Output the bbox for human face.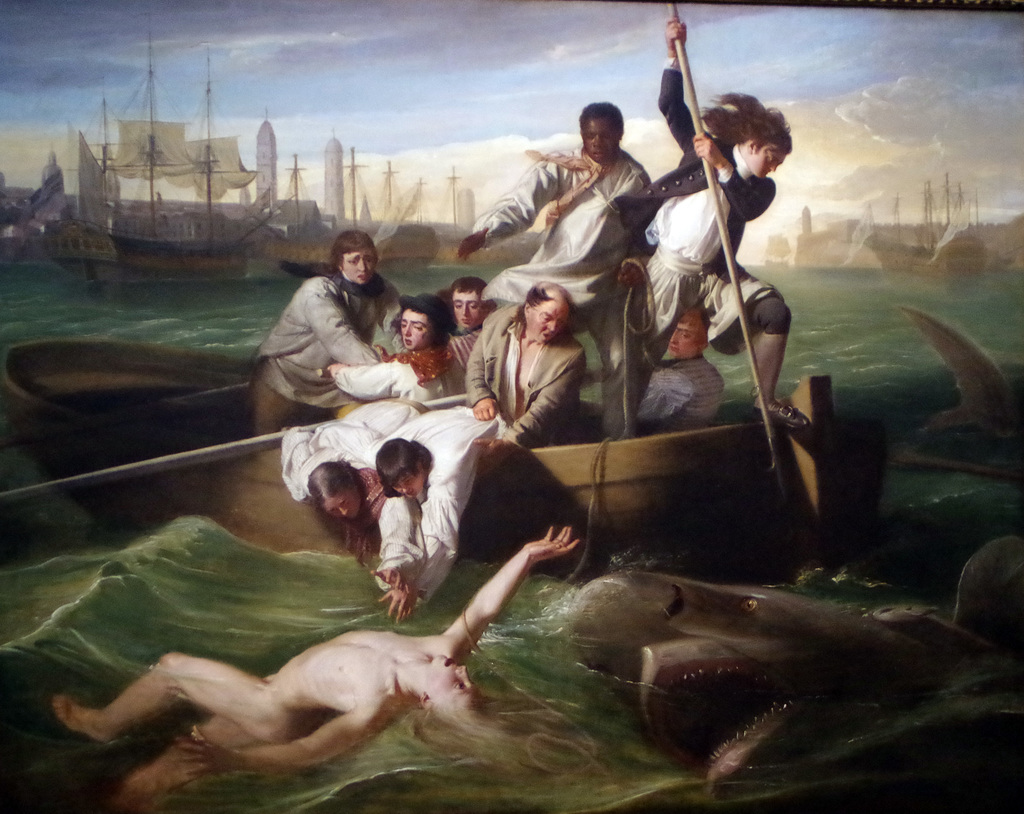
Rect(399, 309, 436, 351).
